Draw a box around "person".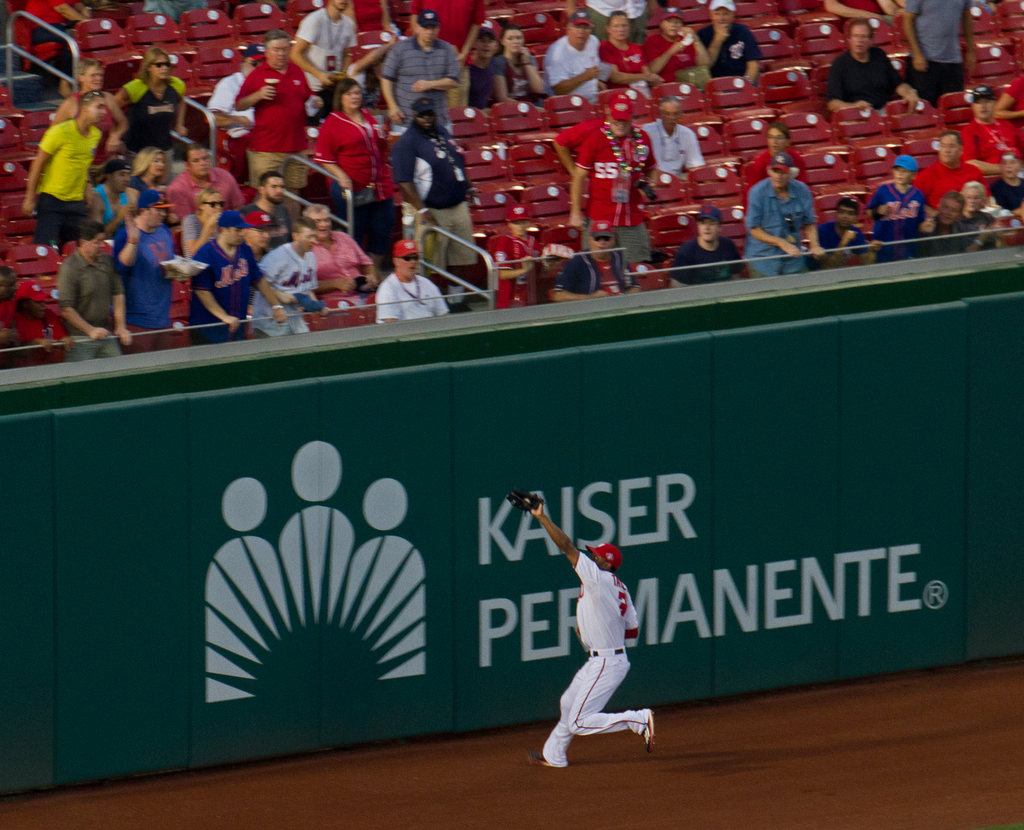
(591, 0, 652, 81).
